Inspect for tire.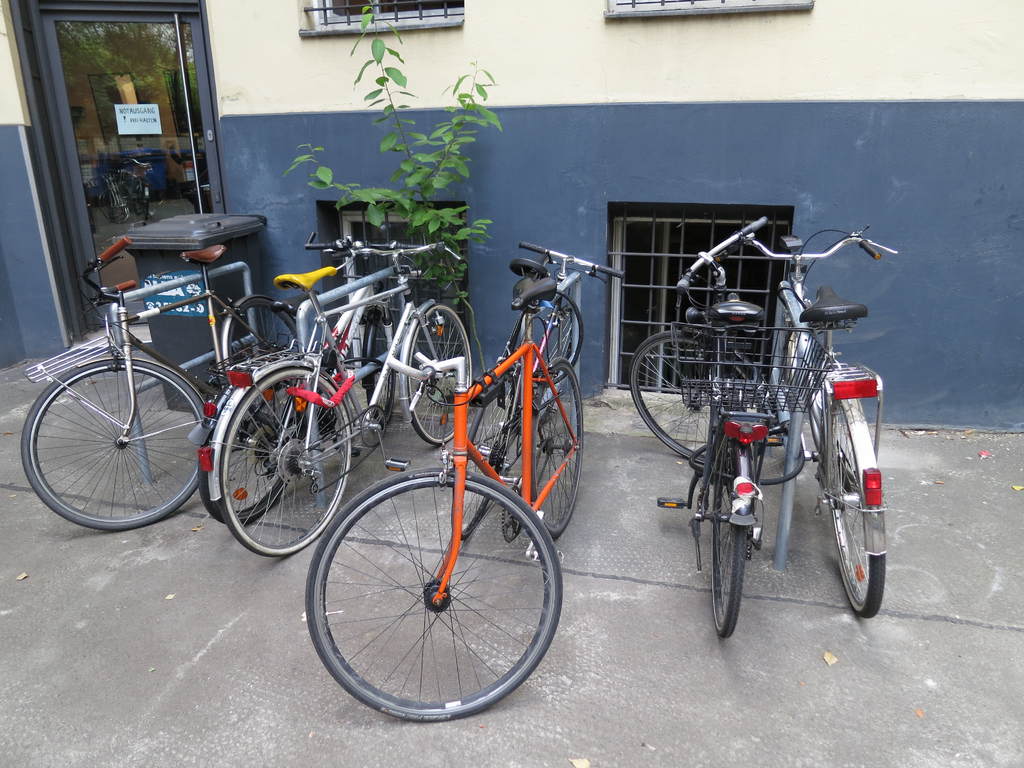
Inspection: rect(627, 328, 780, 472).
